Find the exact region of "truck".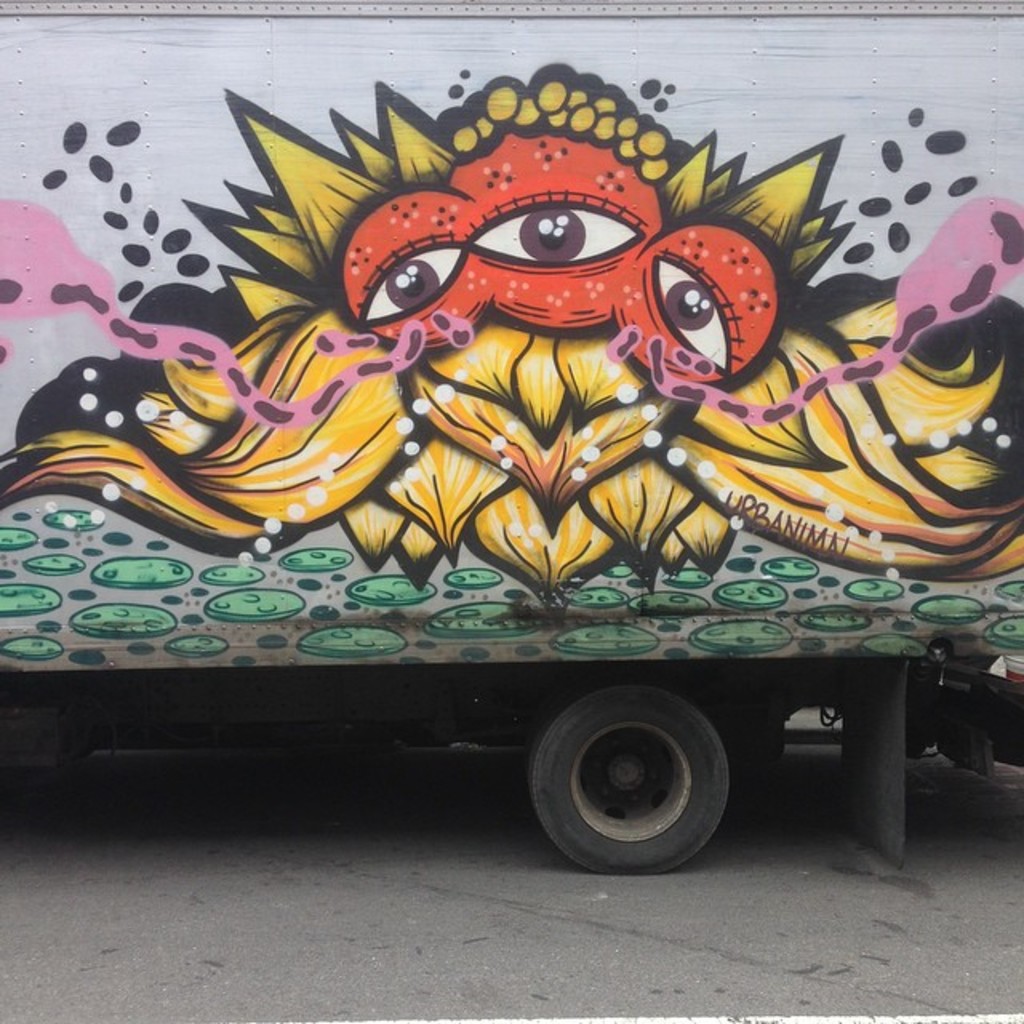
Exact region: detection(0, 0, 1022, 875).
